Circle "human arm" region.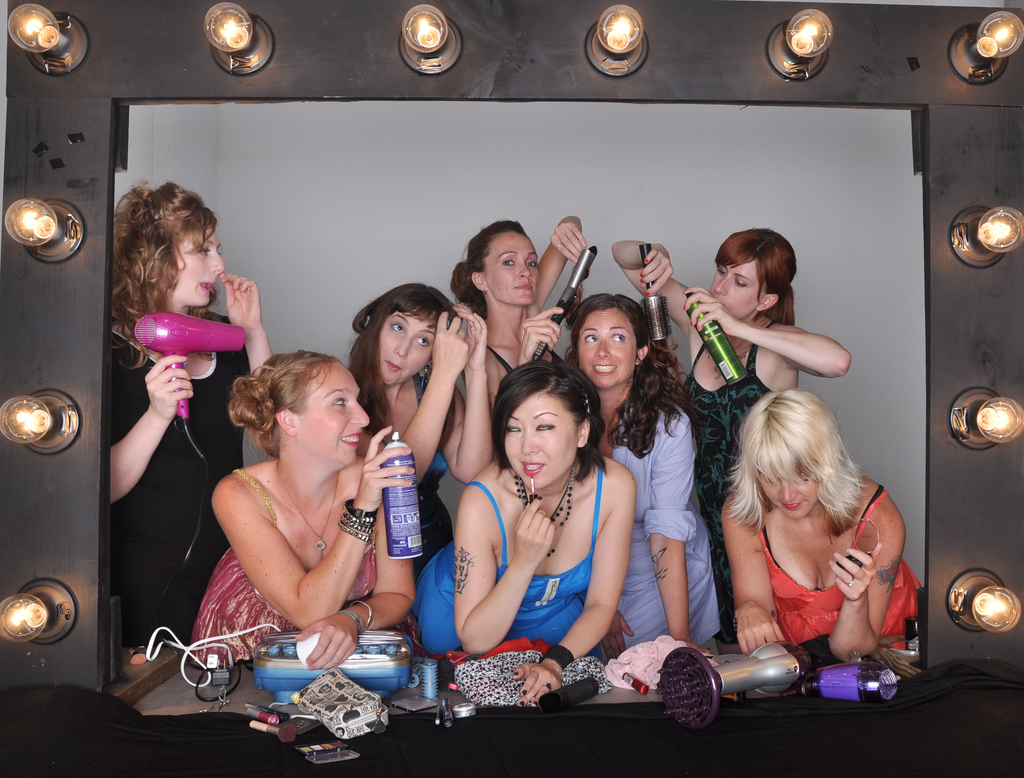
Region: <box>685,290,856,376</box>.
